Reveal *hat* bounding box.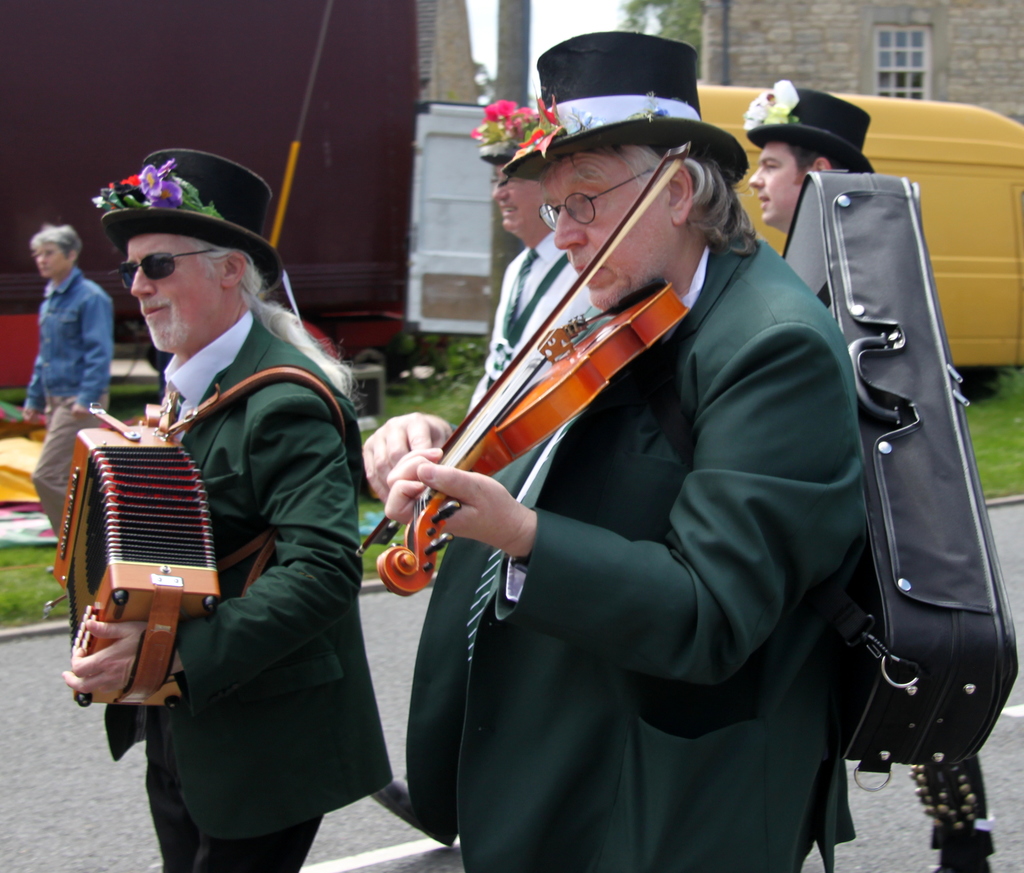
Revealed: {"left": 504, "top": 31, "right": 751, "bottom": 180}.
